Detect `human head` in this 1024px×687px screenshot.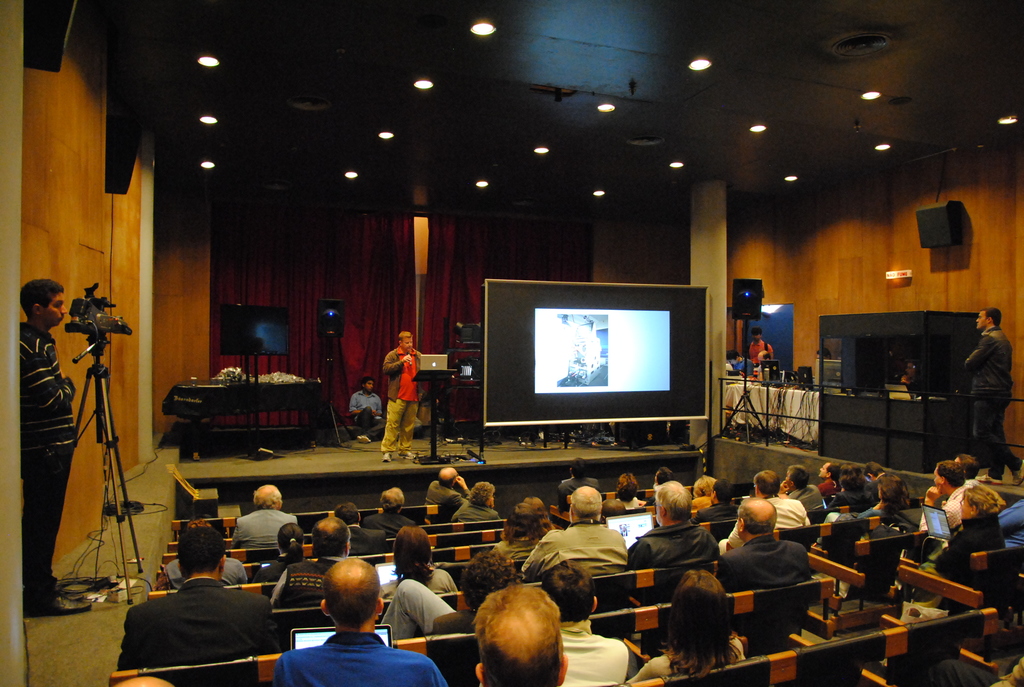
Detection: bbox=[187, 521, 212, 526].
